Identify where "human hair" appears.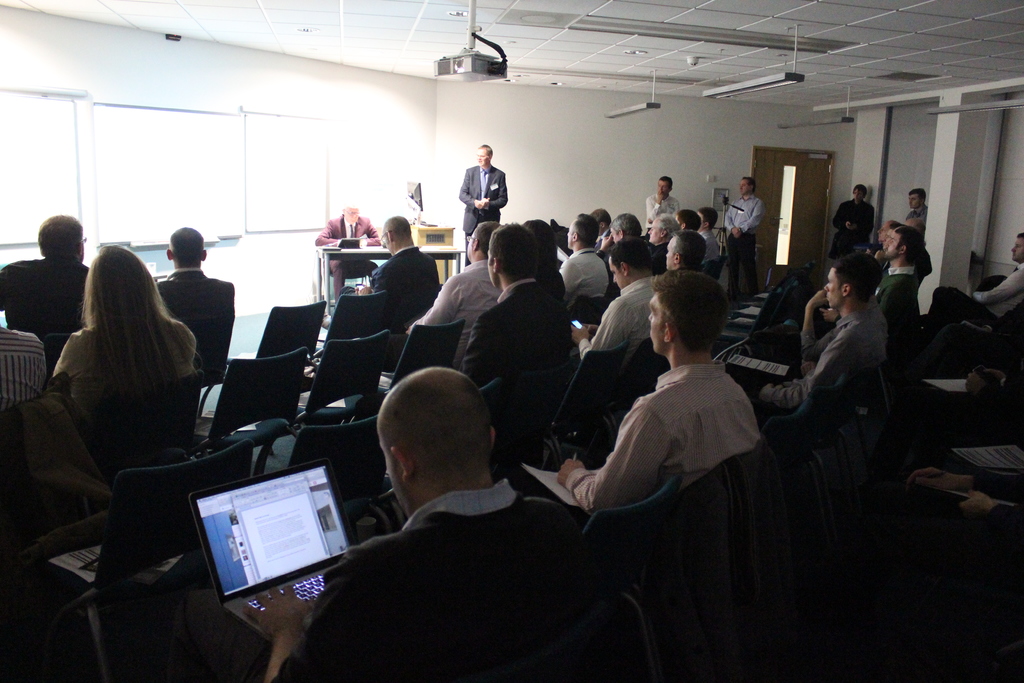
Appears at {"x1": 487, "y1": 220, "x2": 538, "y2": 279}.
